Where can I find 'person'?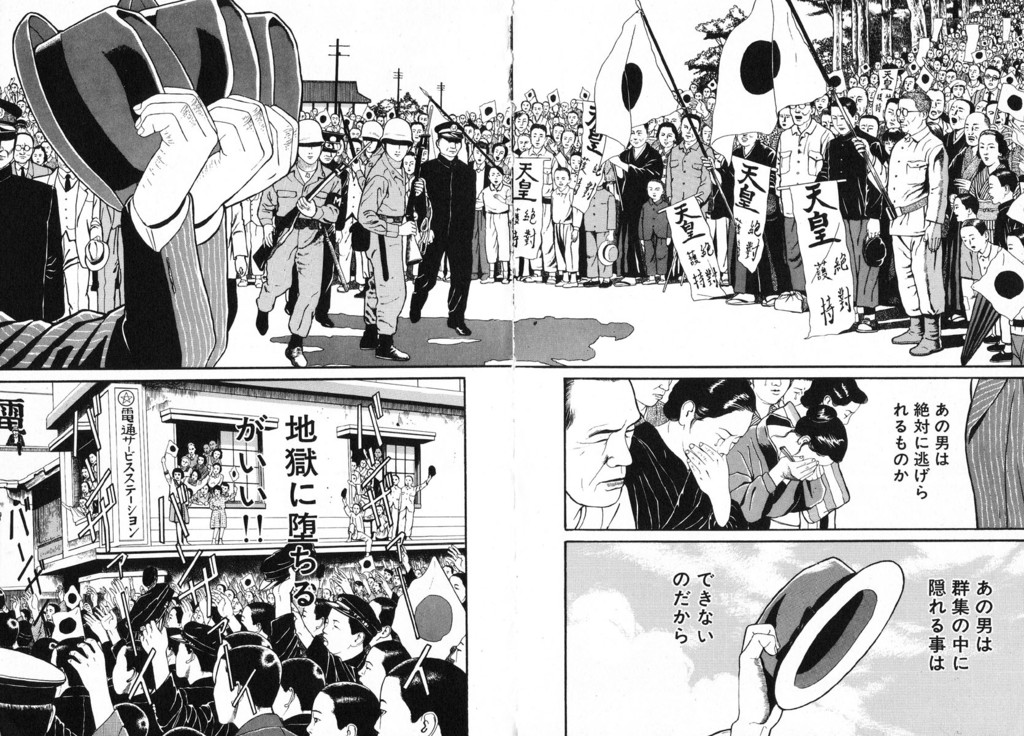
You can find it at [left=569, top=372, right=646, bottom=533].
